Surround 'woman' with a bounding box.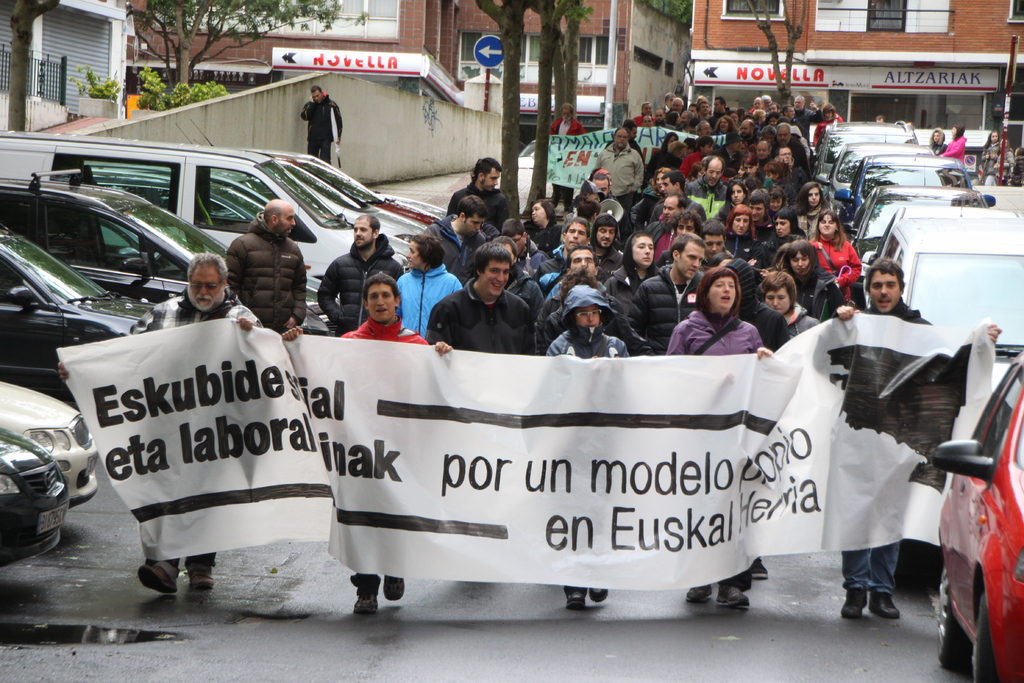
x1=813, y1=205, x2=865, y2=290.
